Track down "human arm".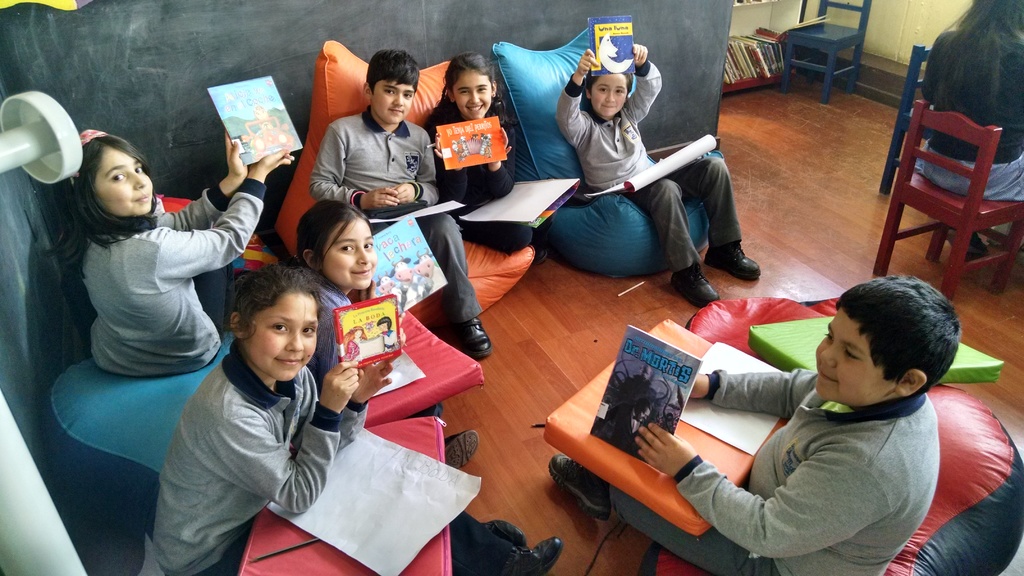
Tracked to {"left": 680, "top": 366, "right": 816, "bottom": 419}.
